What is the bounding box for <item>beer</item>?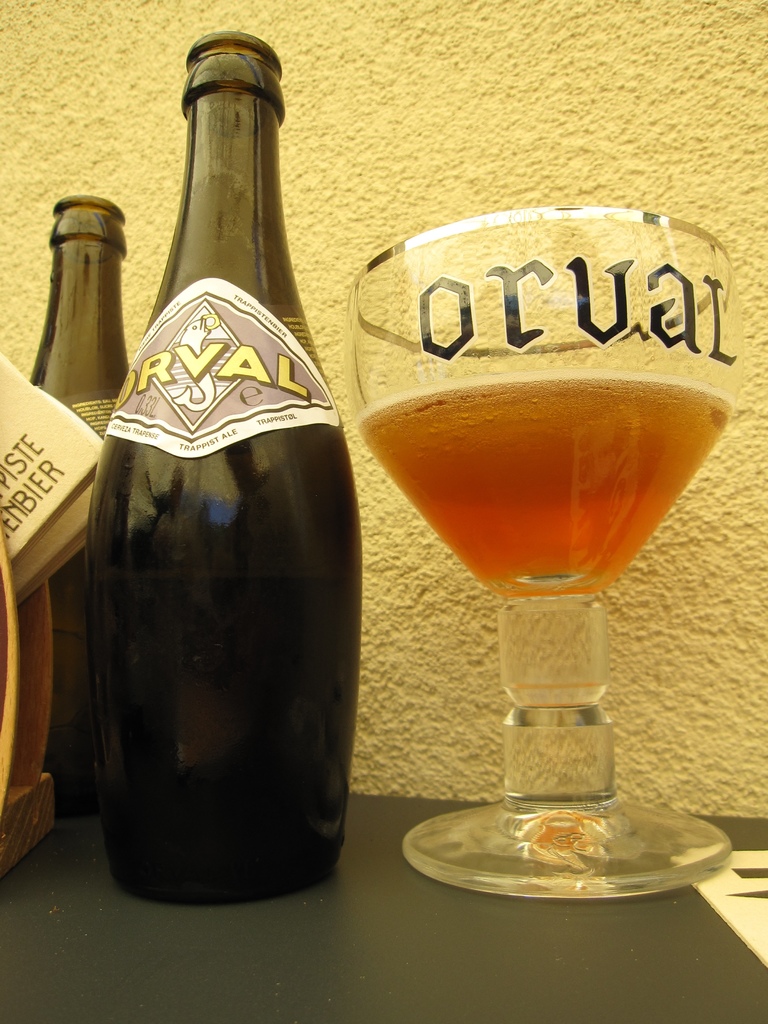
crop(337, 181, 743, 946).
